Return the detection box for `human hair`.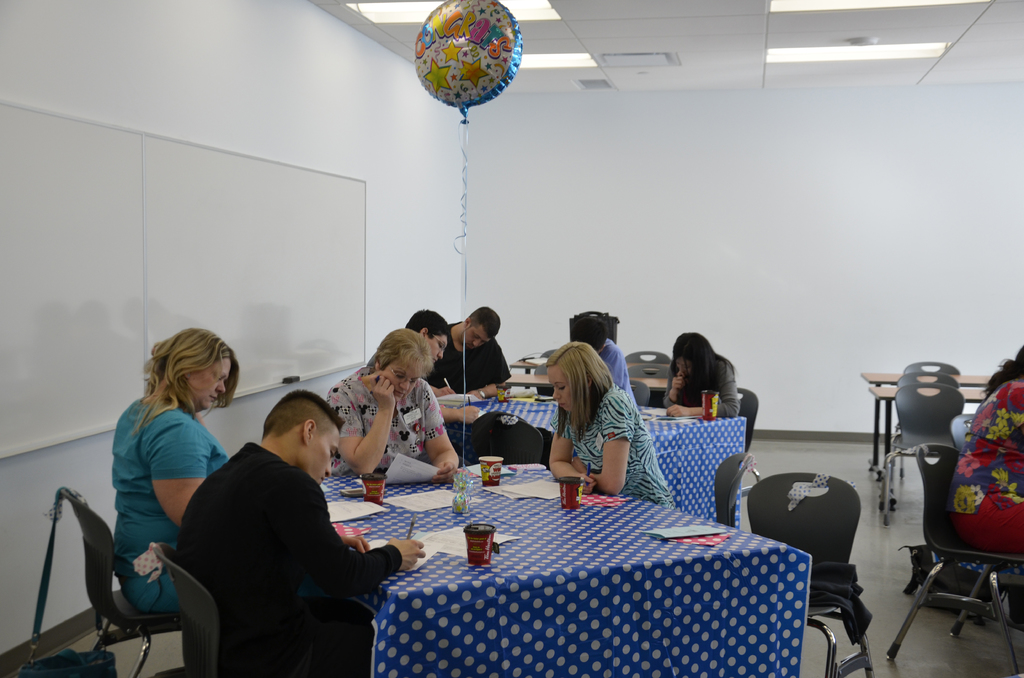
127 326 240 435.
